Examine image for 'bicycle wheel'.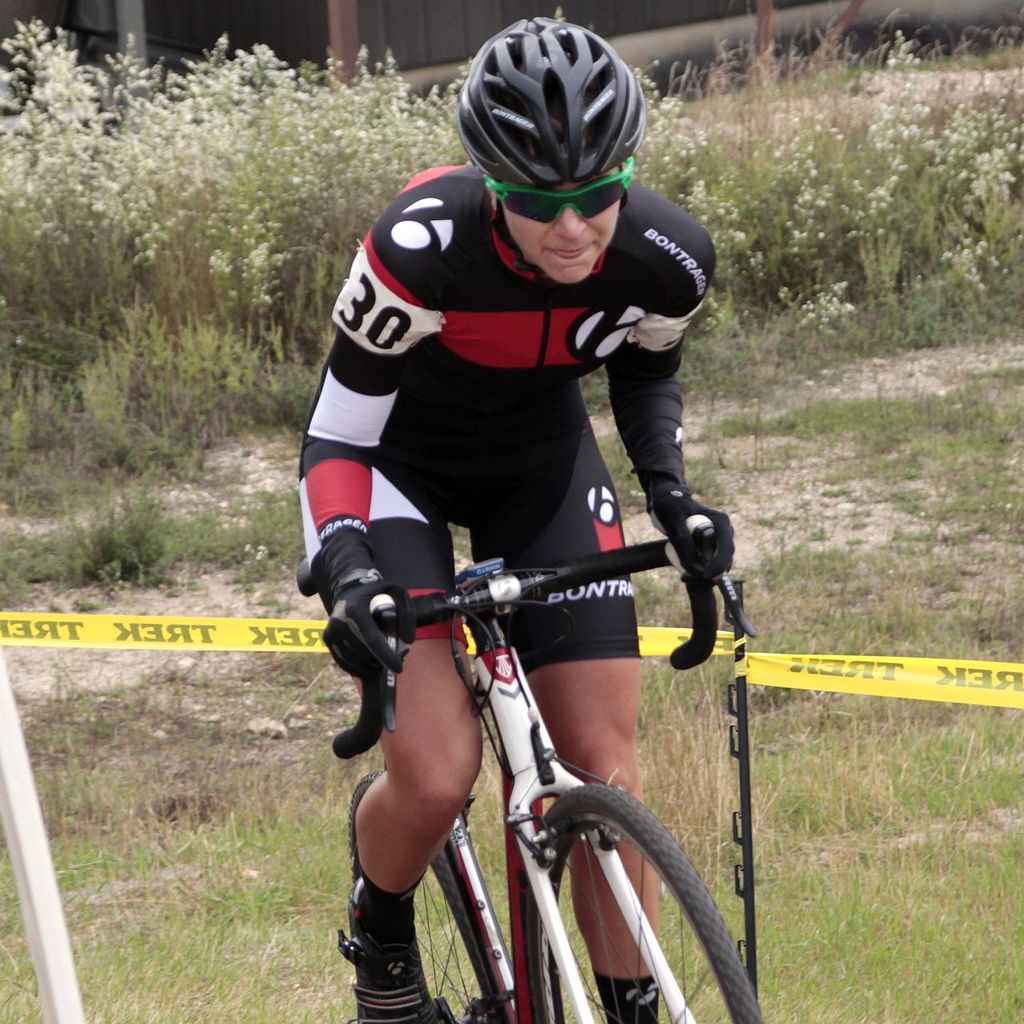
Examination result: <region>346, 770, 499, 1023</region>.
